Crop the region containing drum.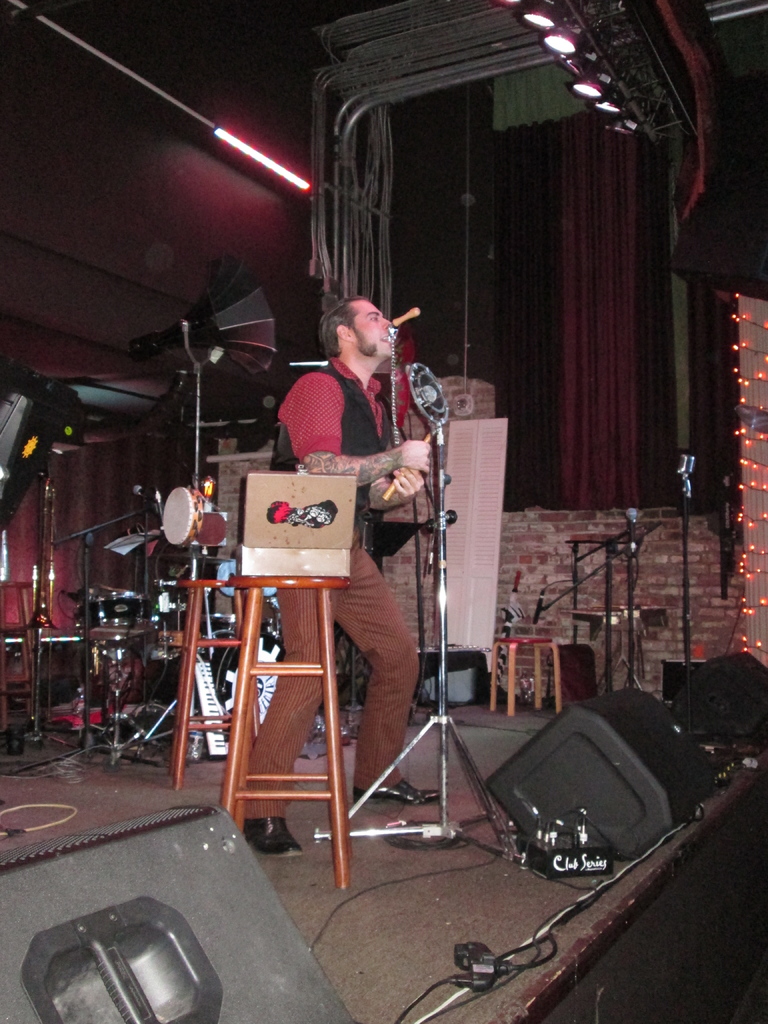
Crop region: l=77, t=586, r=160, b=639.
